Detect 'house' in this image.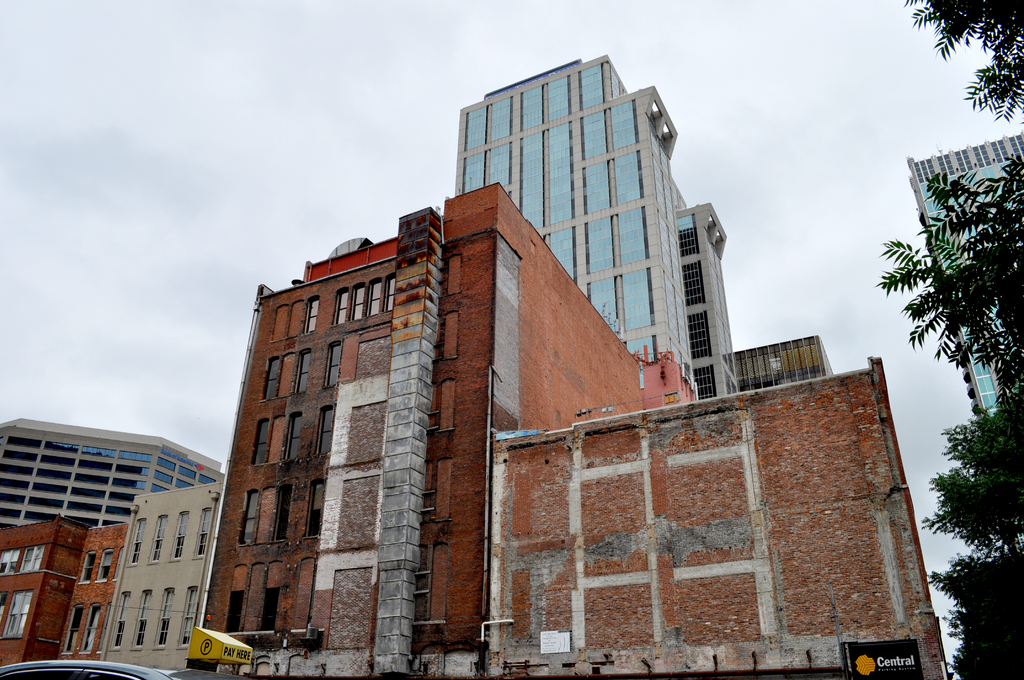
Detection: (left=0, top=517, right=129, bottom=672).
